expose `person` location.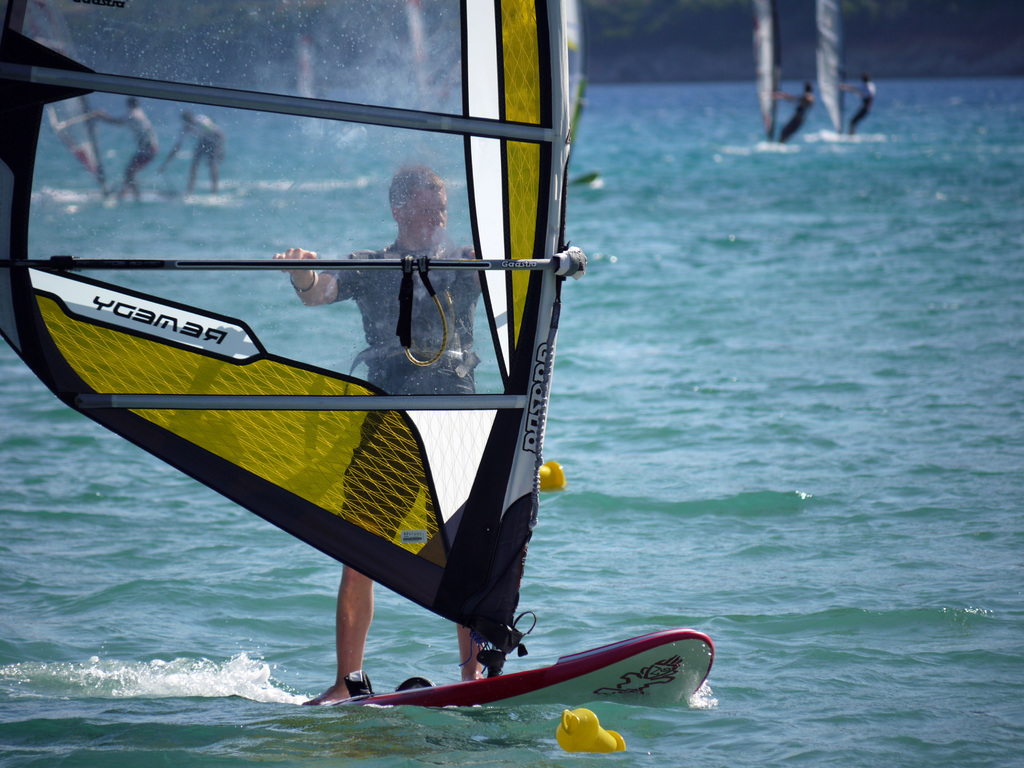
Exposed at bbox=[164, 108, 227, 199].
